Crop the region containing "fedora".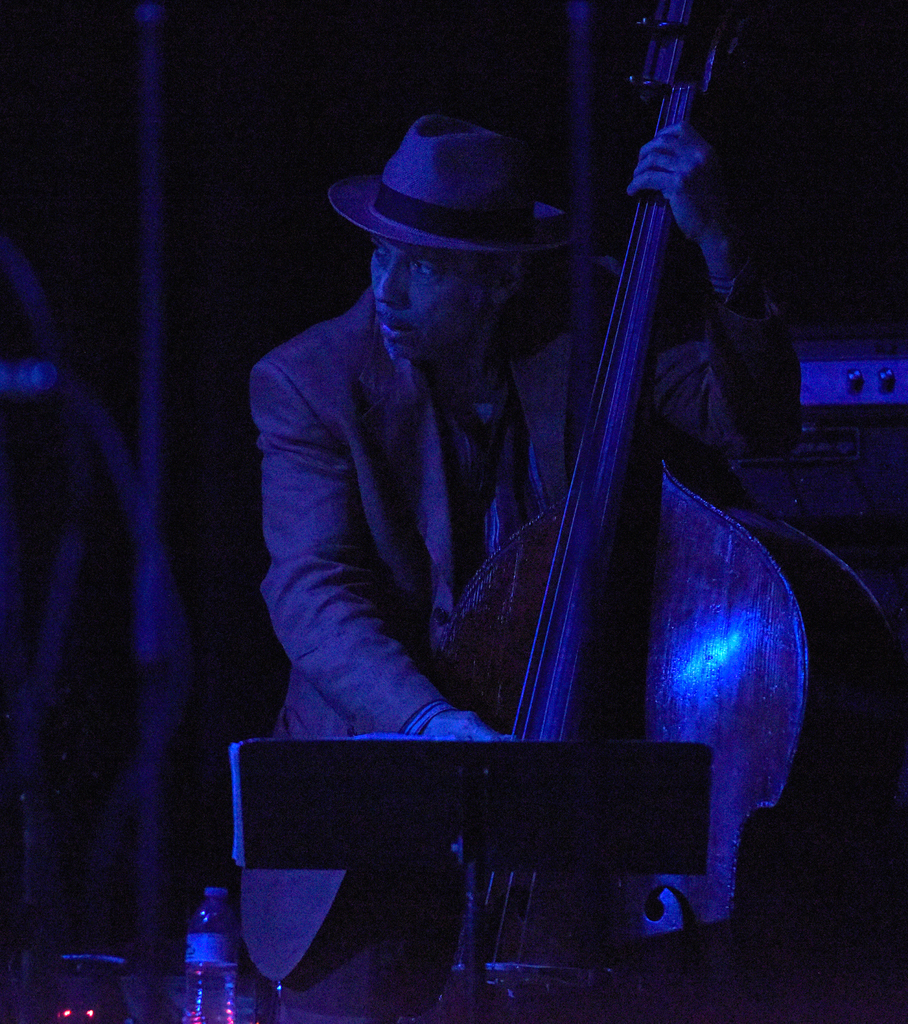
Crop region: region(330, 100, 590, 295).
